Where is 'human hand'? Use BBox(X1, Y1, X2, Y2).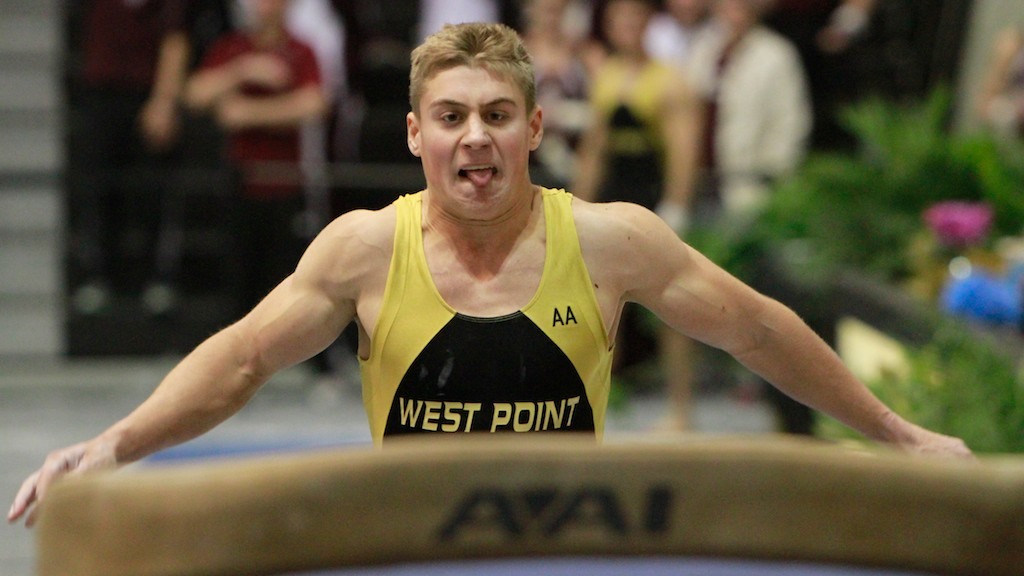
BBox(212, 87, 245, 131).
